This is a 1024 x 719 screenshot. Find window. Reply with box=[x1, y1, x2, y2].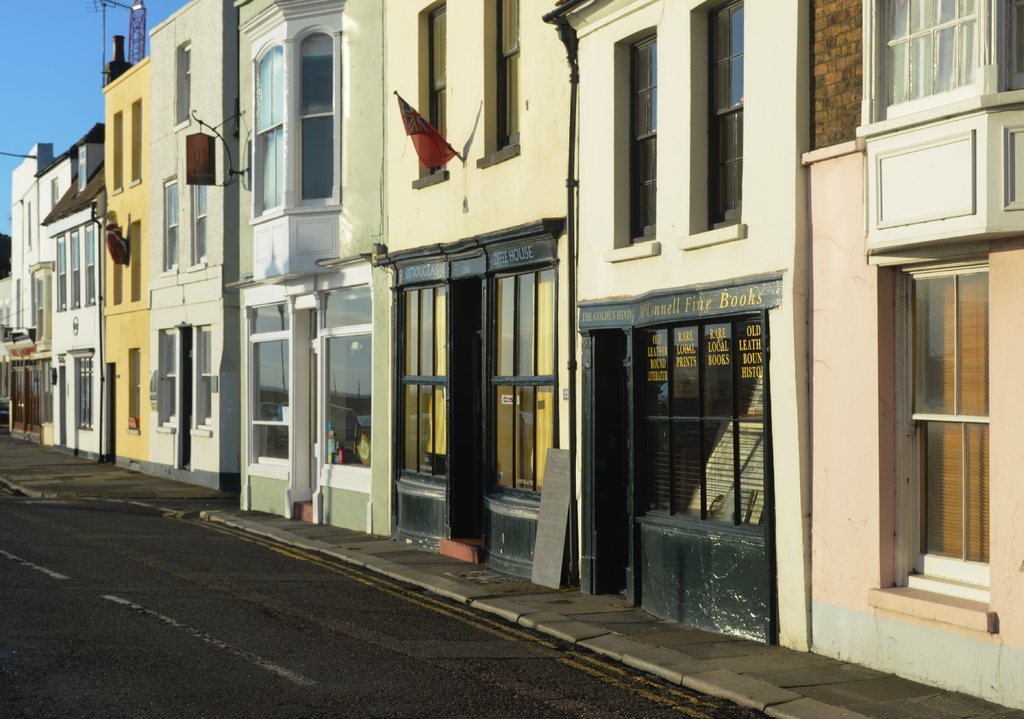
box=[604, 30, 660, 257].
